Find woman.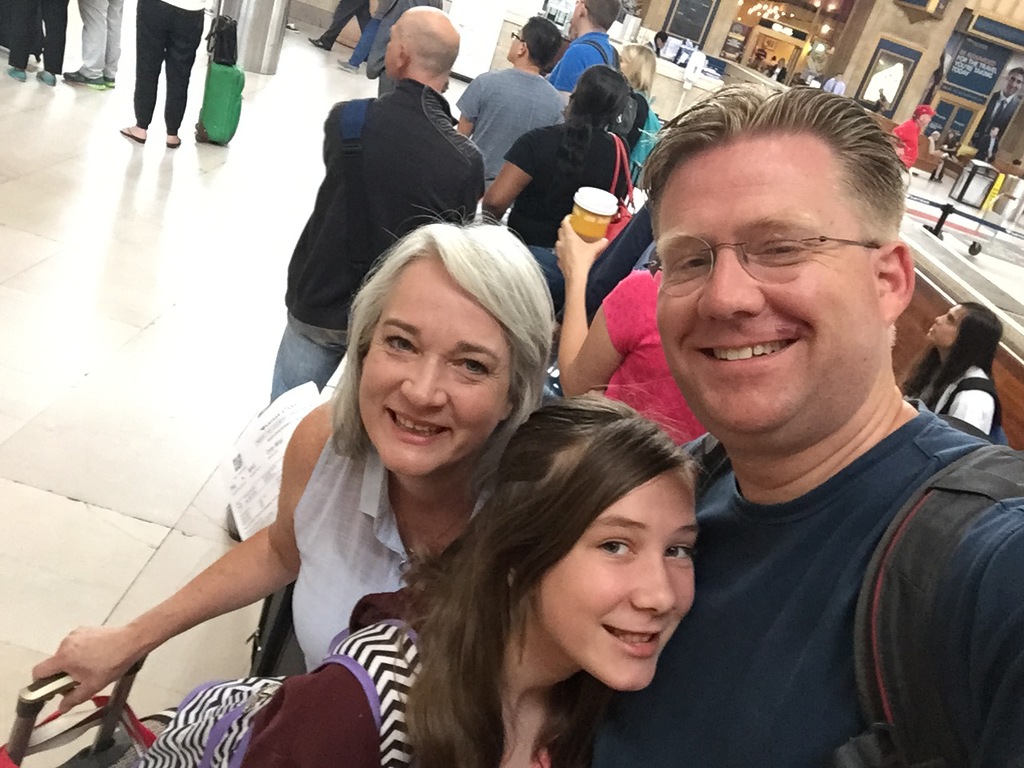
Rect(531, 214, 727, 474).
